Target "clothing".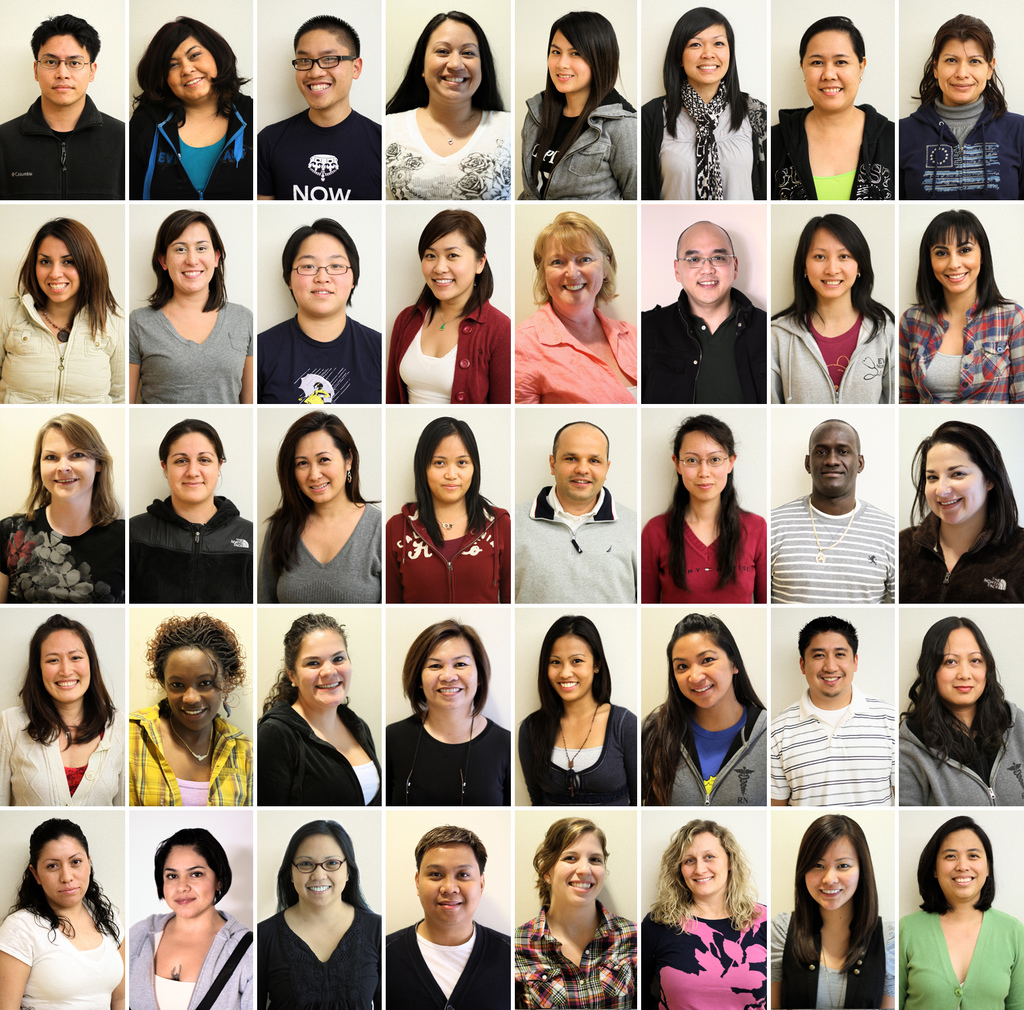
Target region: box=[234, 481, 388, 612].
